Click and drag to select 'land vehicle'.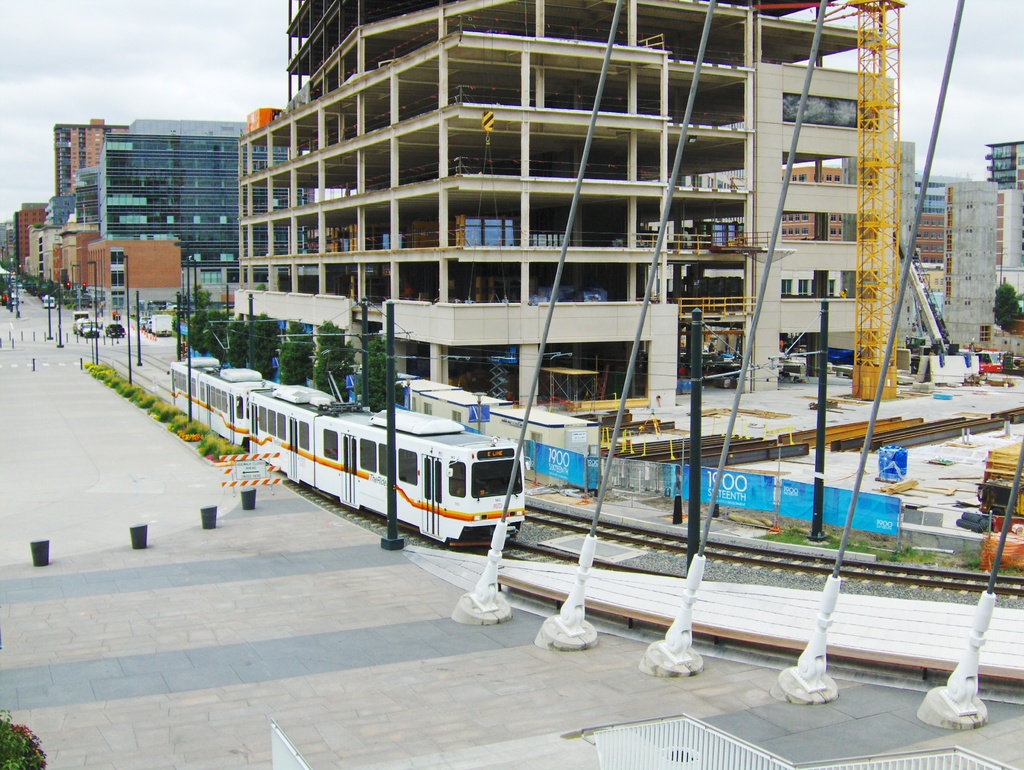
Selection: bbox=[170, 356, 529, 548].
